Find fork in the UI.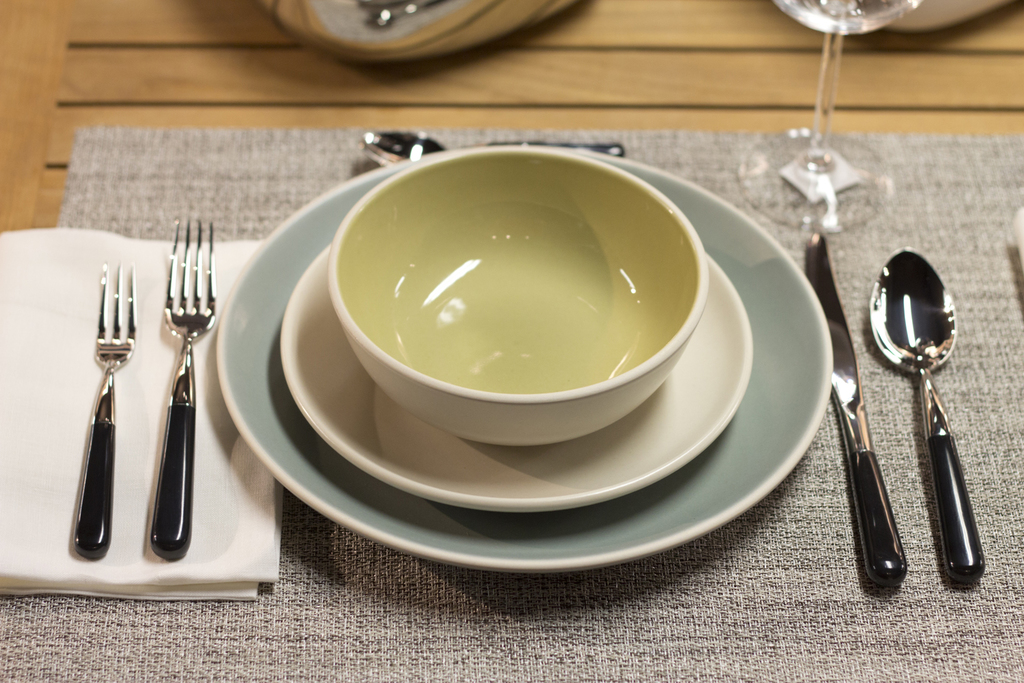
UI element at {"x1": 72, "y1": 261, "x2": 136, "y2": 562}.
